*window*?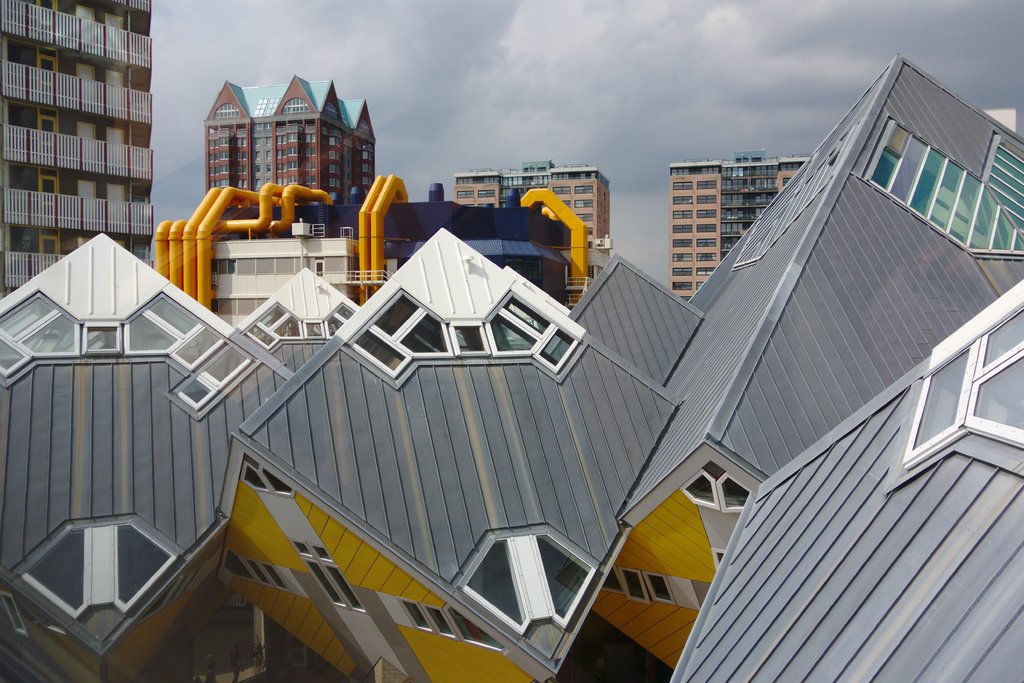
<bbox>673, 241, 691, 247</bbox>
